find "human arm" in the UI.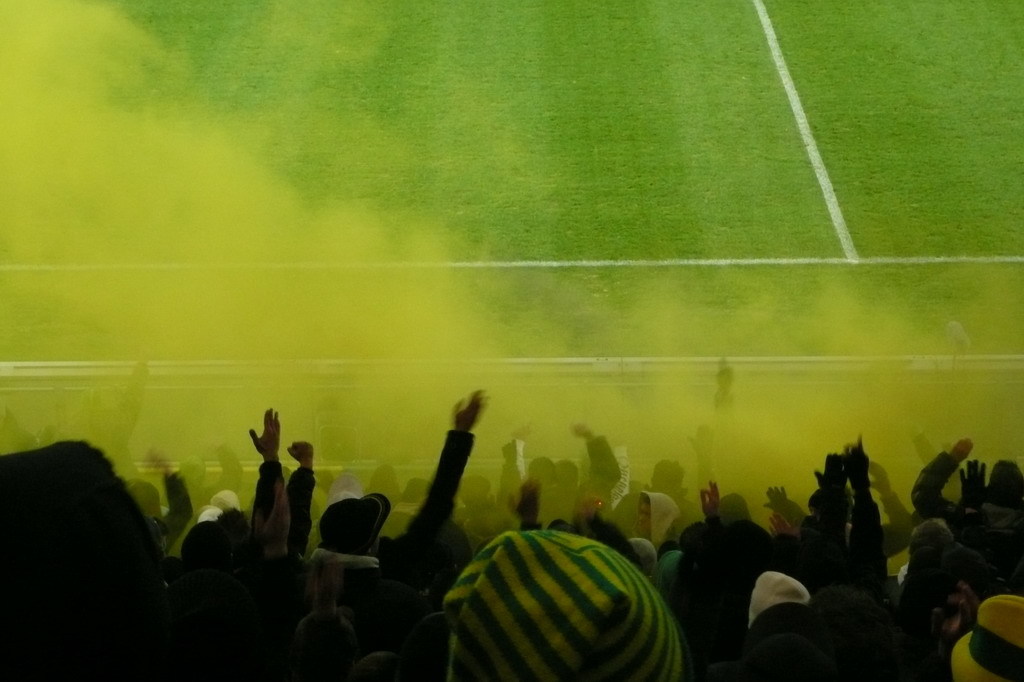
UI element at bbox=[106, 362, 147, 447].
